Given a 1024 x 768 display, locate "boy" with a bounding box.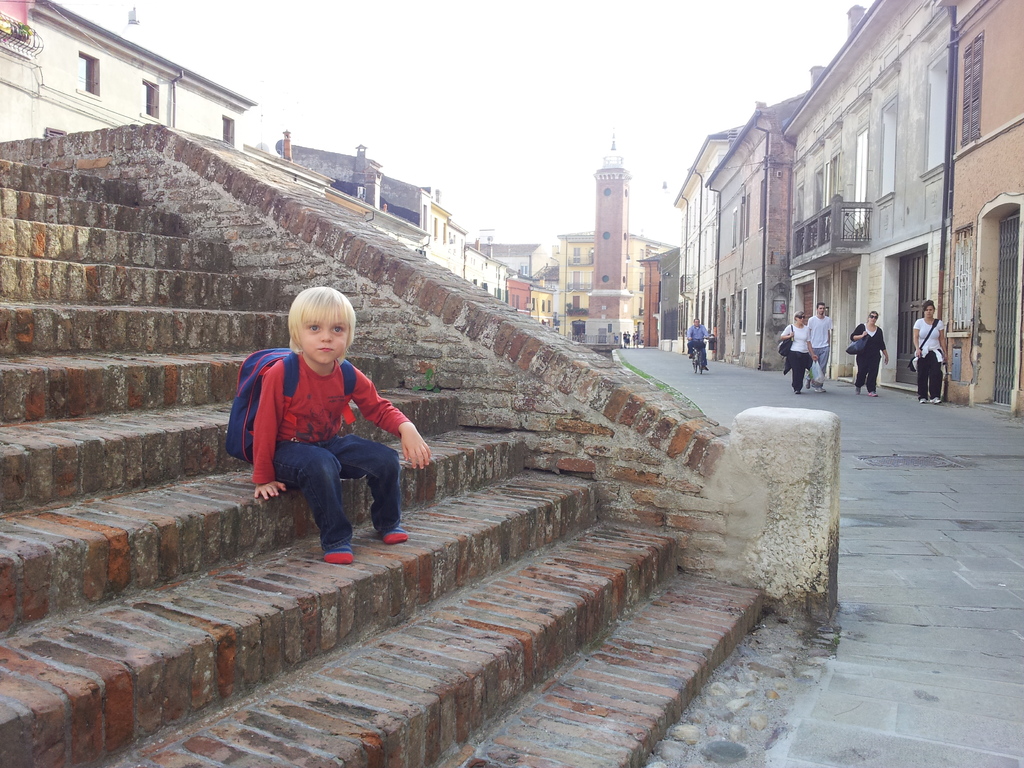
Located: locate(214, 296, 419, 571).
